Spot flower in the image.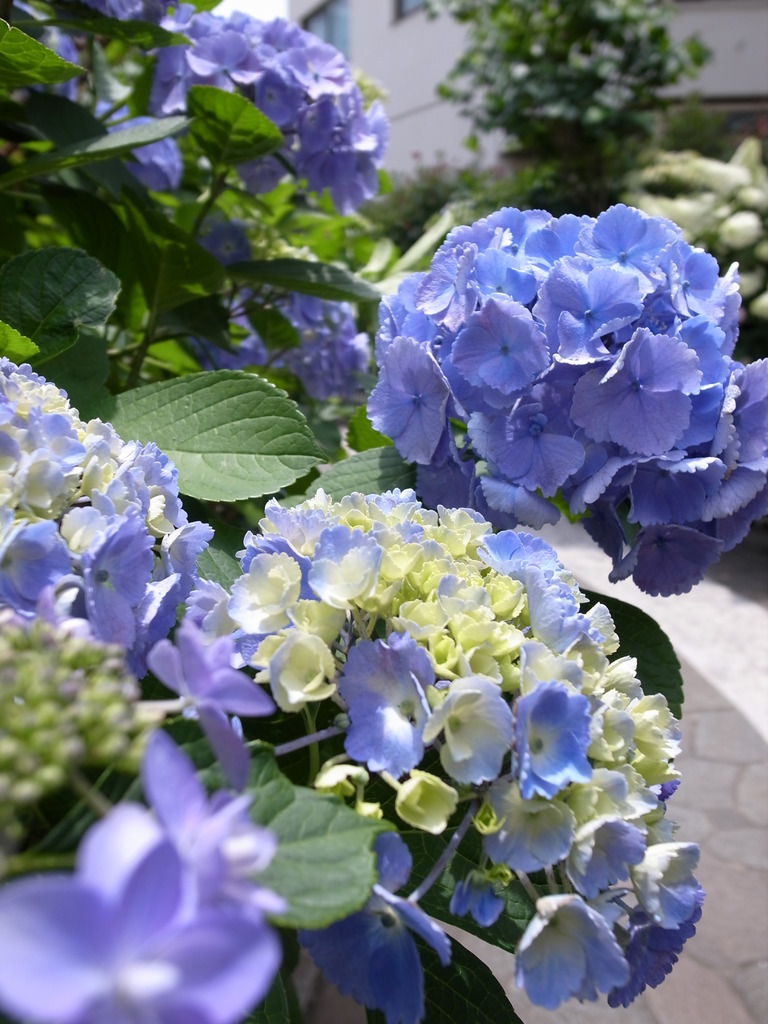
flower found at x1=26, y1=27, x2=79, y2=109.
